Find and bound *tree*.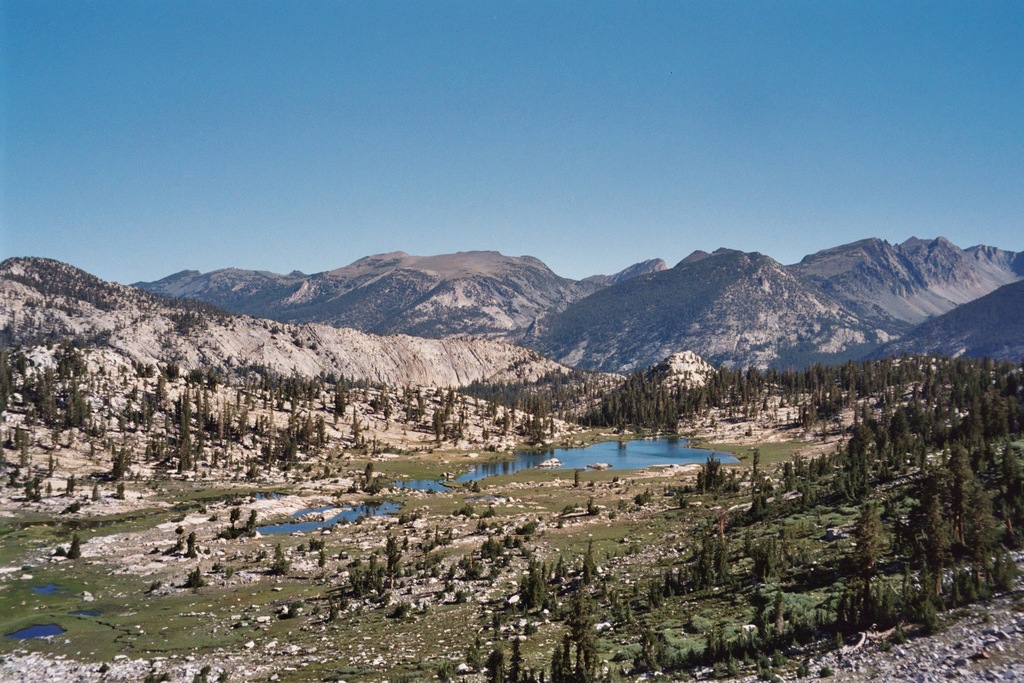
Bound: rect(481, 535, 503, 559).
